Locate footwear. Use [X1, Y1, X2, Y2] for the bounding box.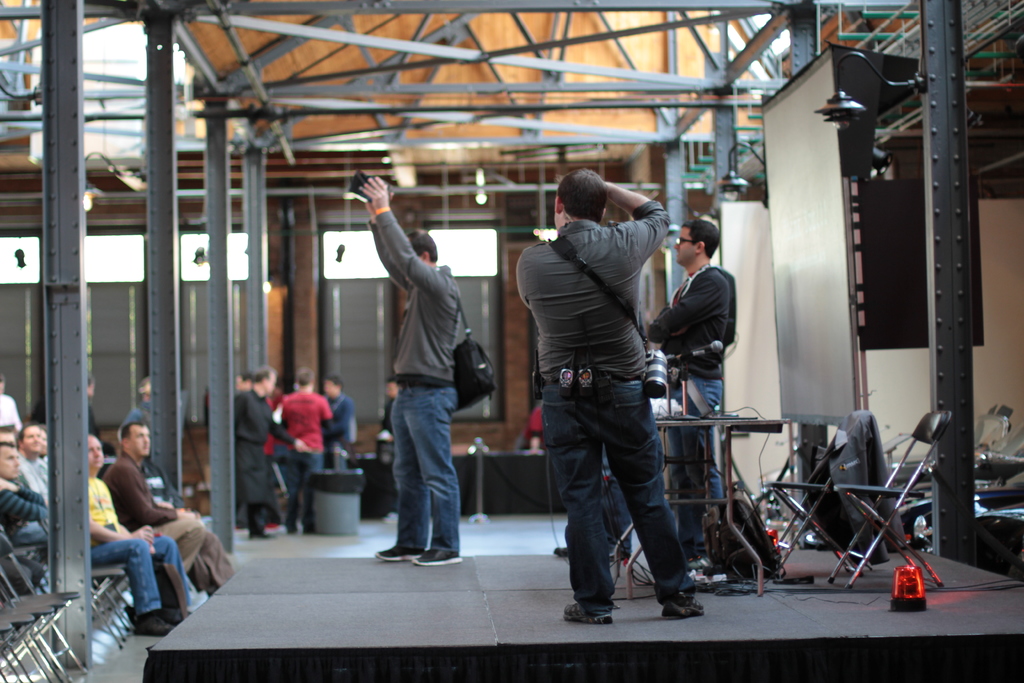
[563, 607, 619, 625].
